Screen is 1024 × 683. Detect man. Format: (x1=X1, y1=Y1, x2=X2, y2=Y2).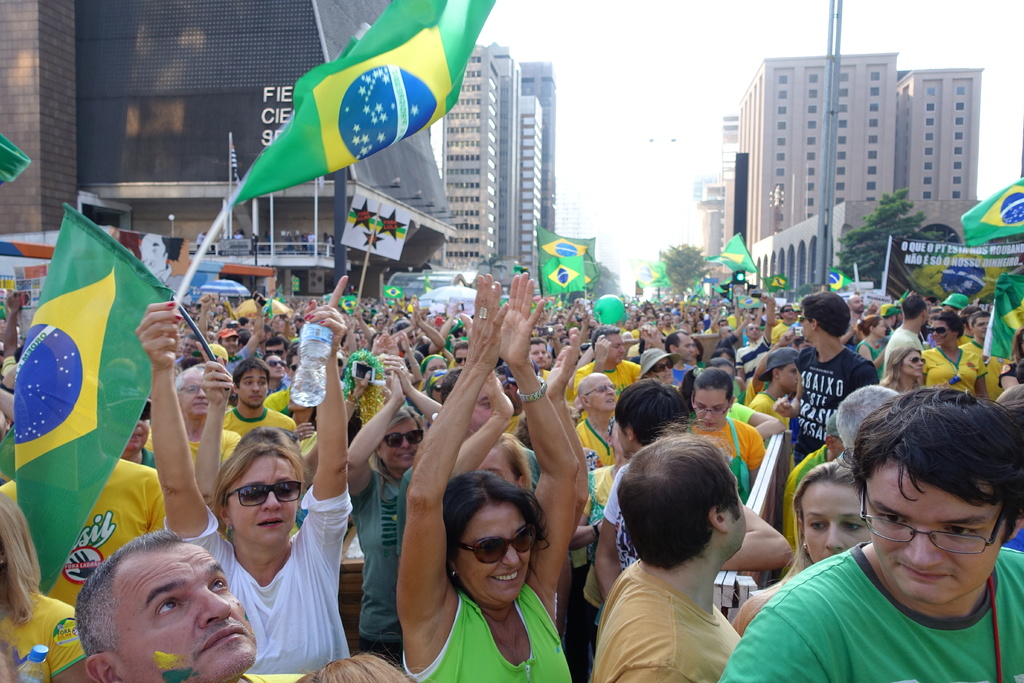
(x1=881, y1=296, x2=932, y2=358).
